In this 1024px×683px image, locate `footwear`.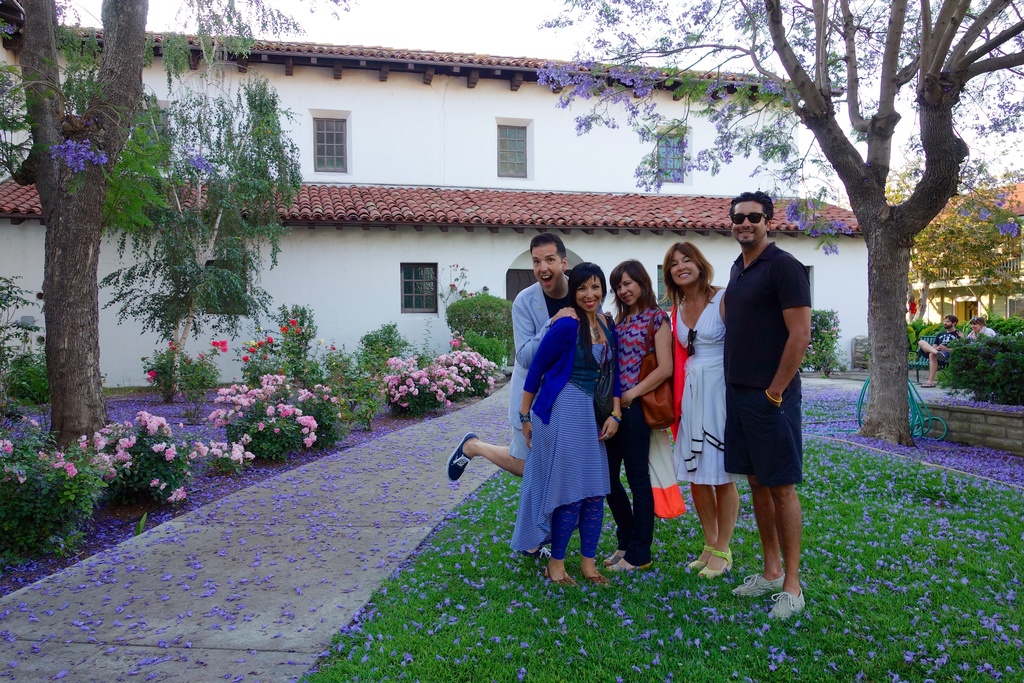
Bounding box: 602 561 654 572.
